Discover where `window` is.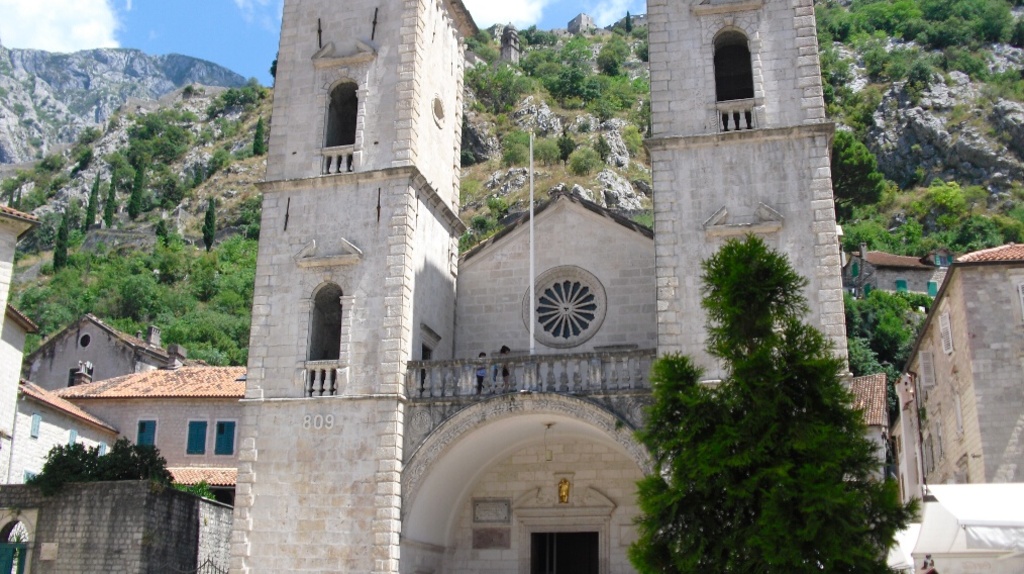
Discovered at box(213, 421, 232, 460).
